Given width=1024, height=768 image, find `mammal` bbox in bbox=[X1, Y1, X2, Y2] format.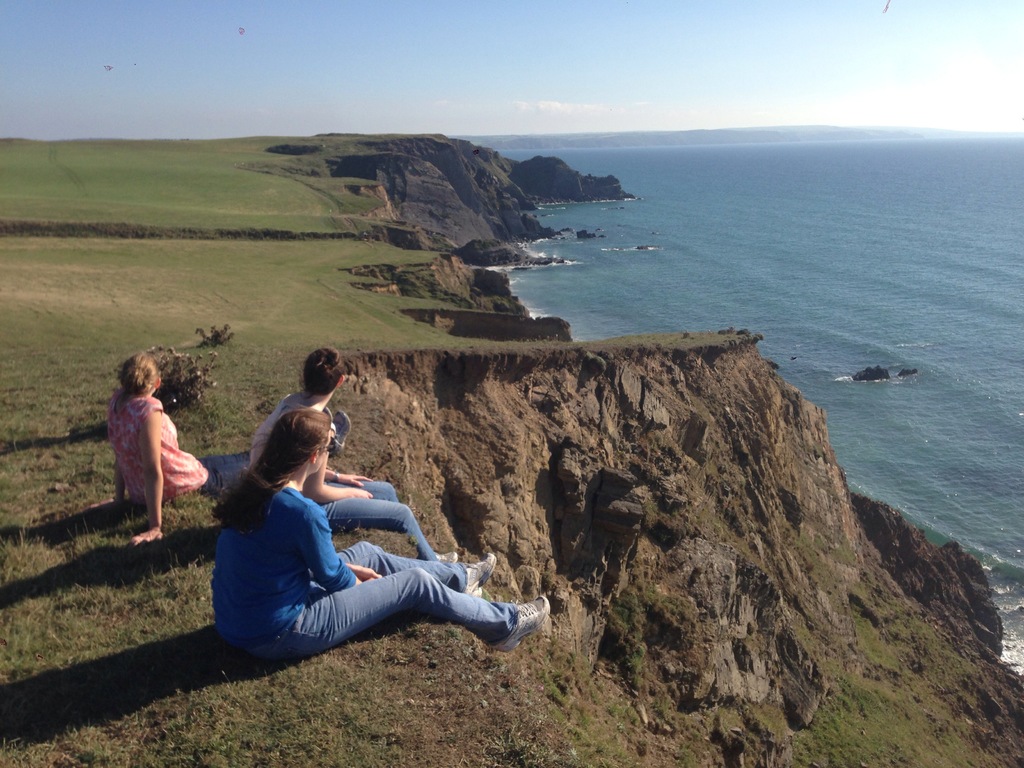
bbox=[111, 352, 258, 545].
